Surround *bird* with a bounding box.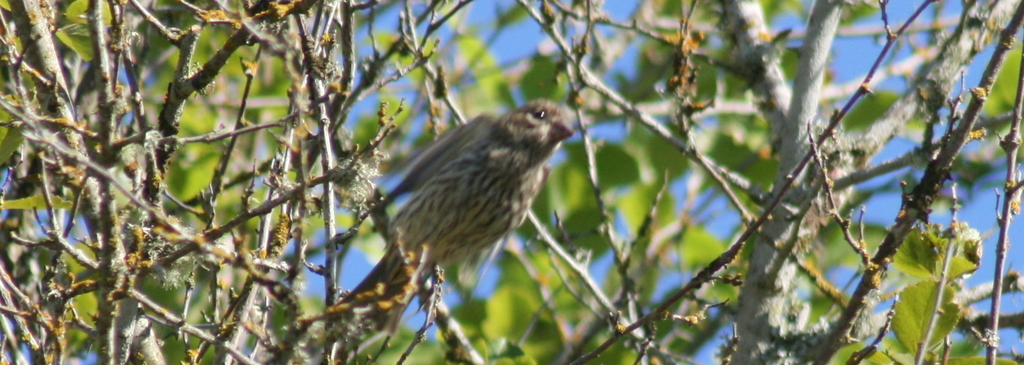
335/102/588/311.
